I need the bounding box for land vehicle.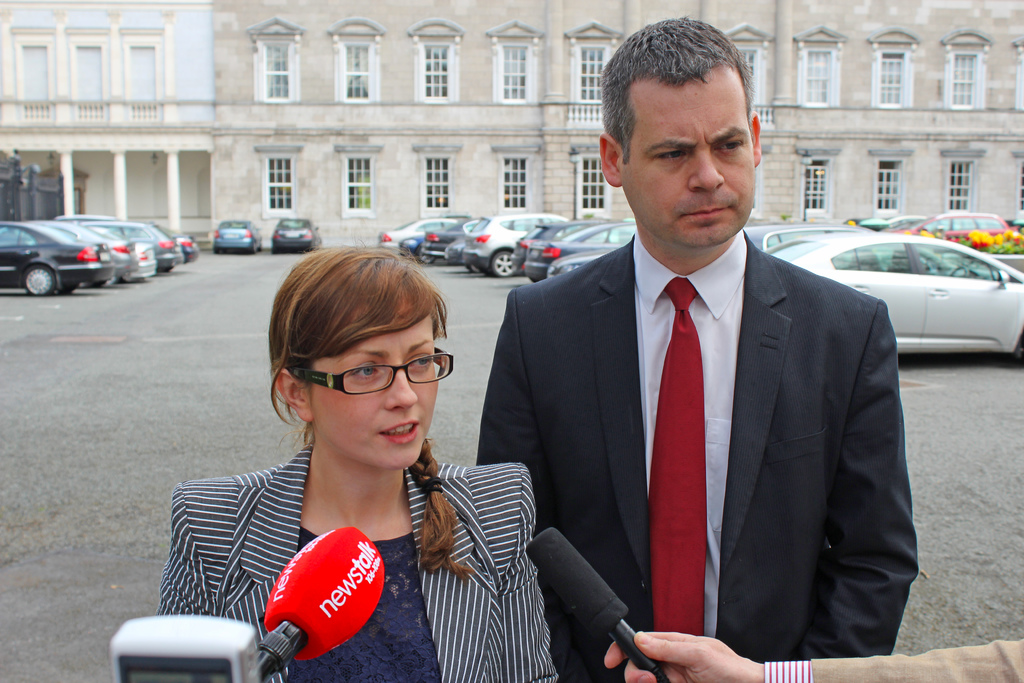
Here it is: (745,224,874,248).
